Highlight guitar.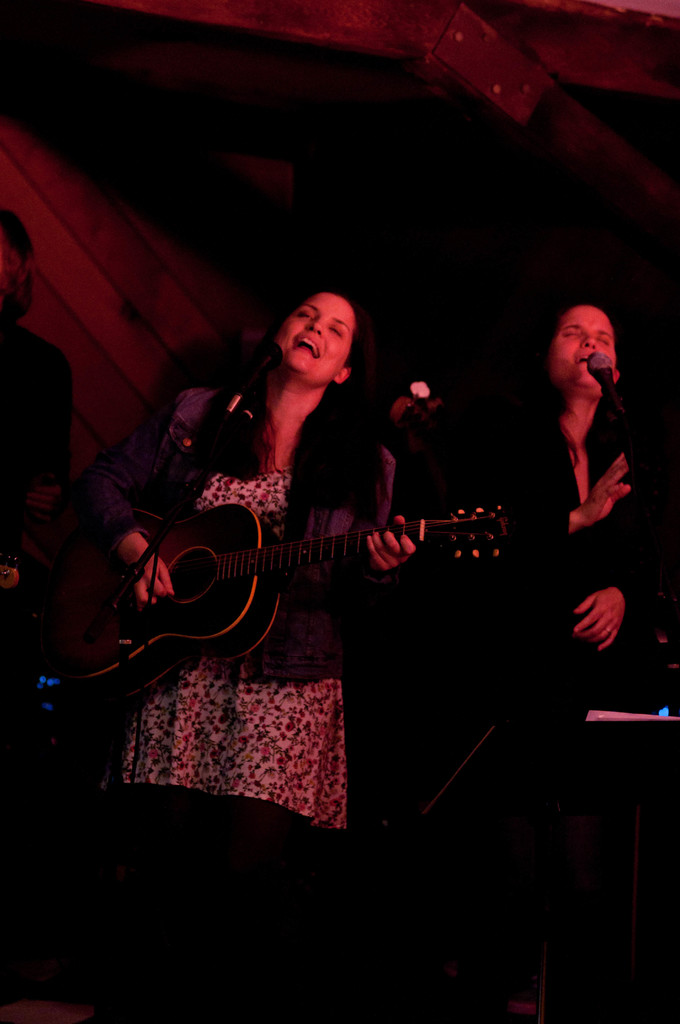
Highlighted region: <box>17,481,514,709</box>.
